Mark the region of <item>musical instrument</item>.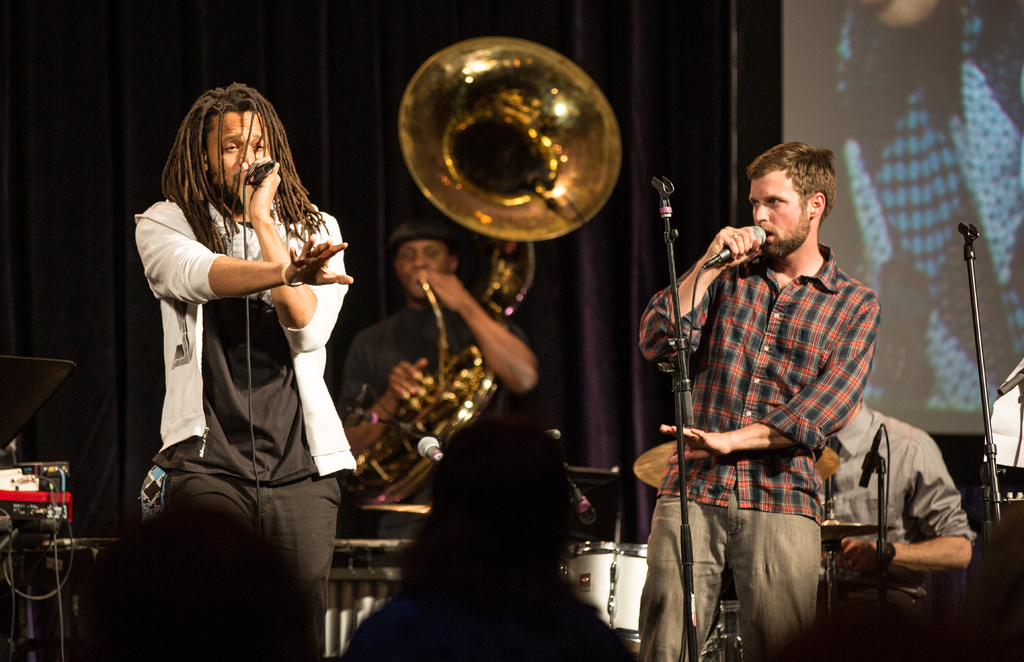
Region: [553,538,686,655].
